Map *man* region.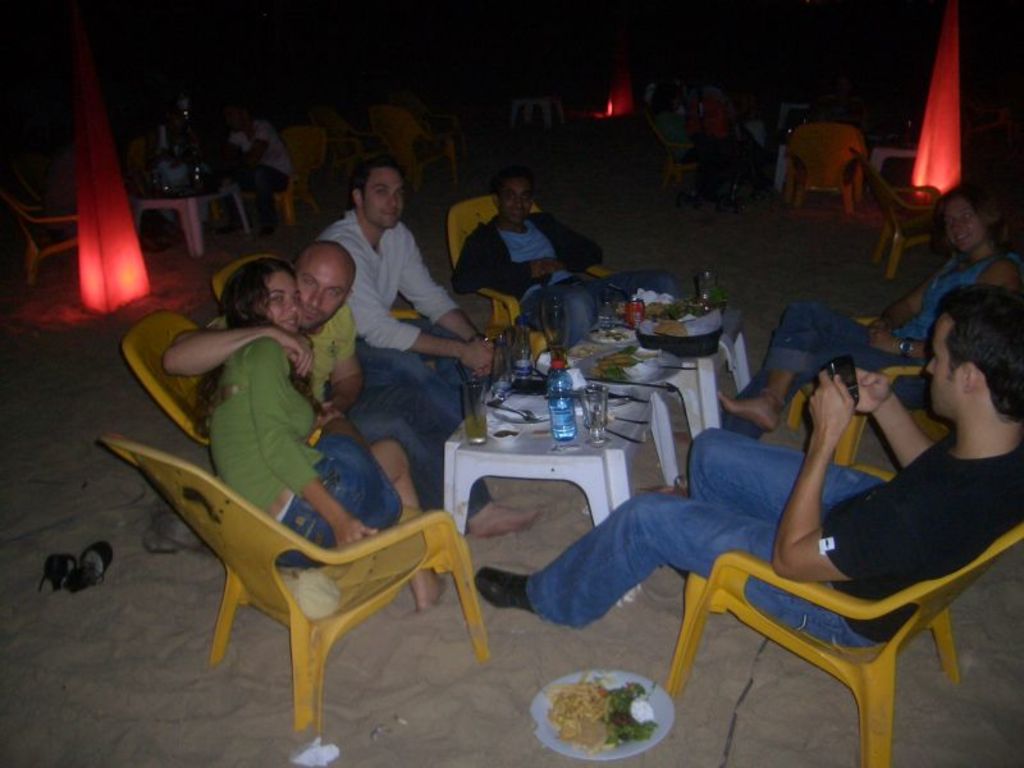
Mapped to (left=449, top=163, right=673, bottom=349).
